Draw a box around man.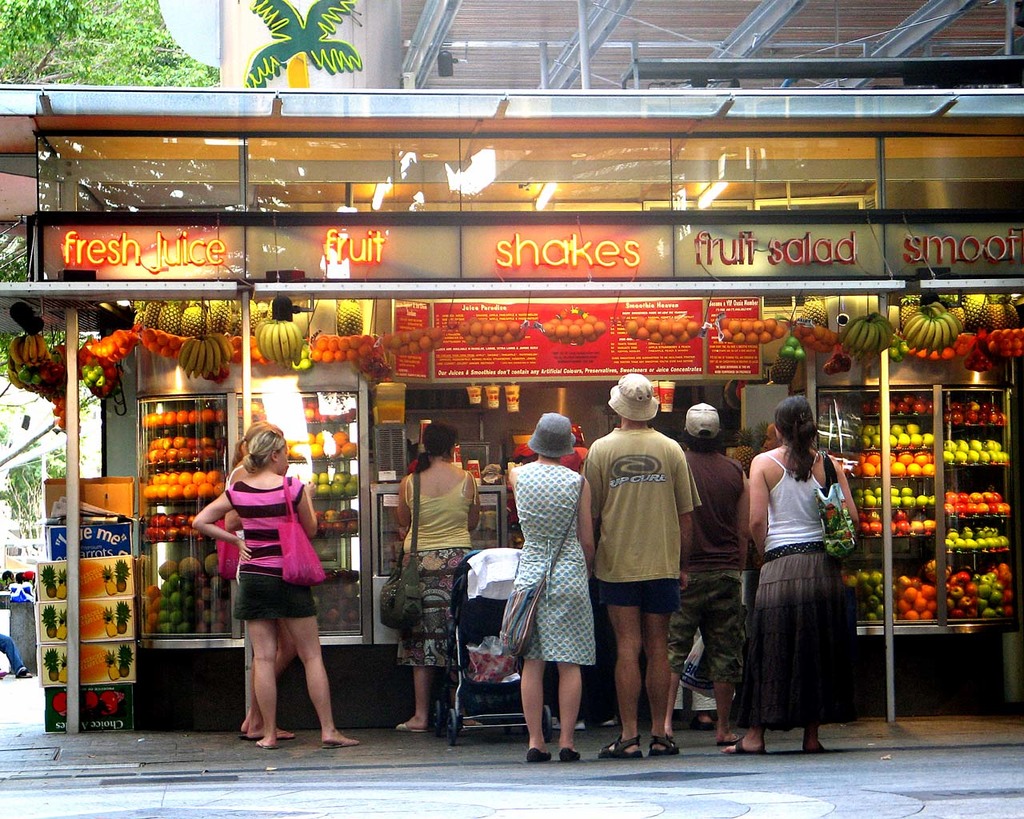
box(658, 402, 748, 735).
